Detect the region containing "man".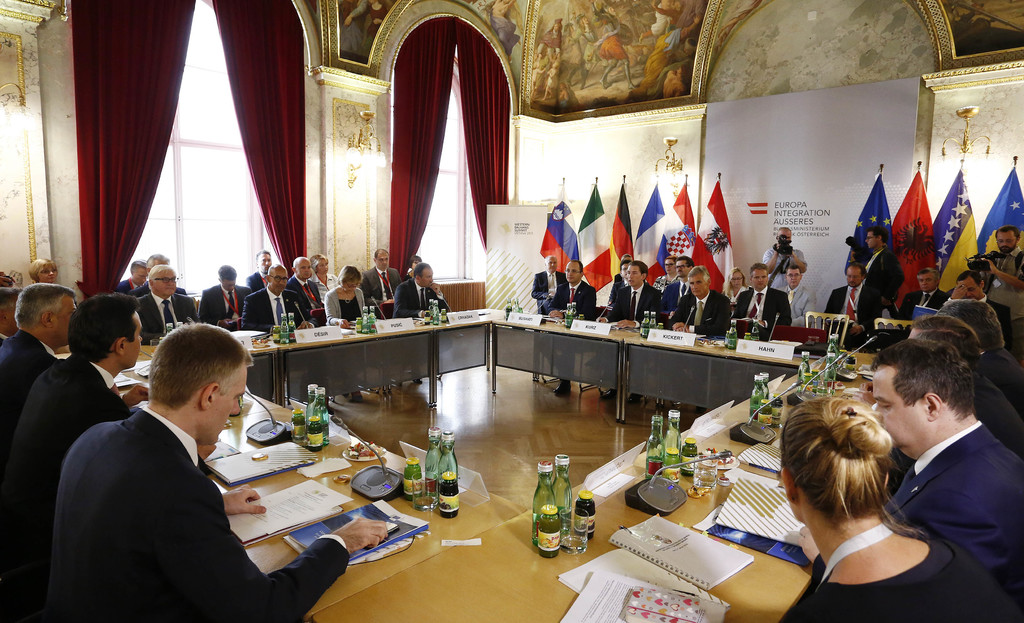
bbox=[668, 261, 735, 338].
